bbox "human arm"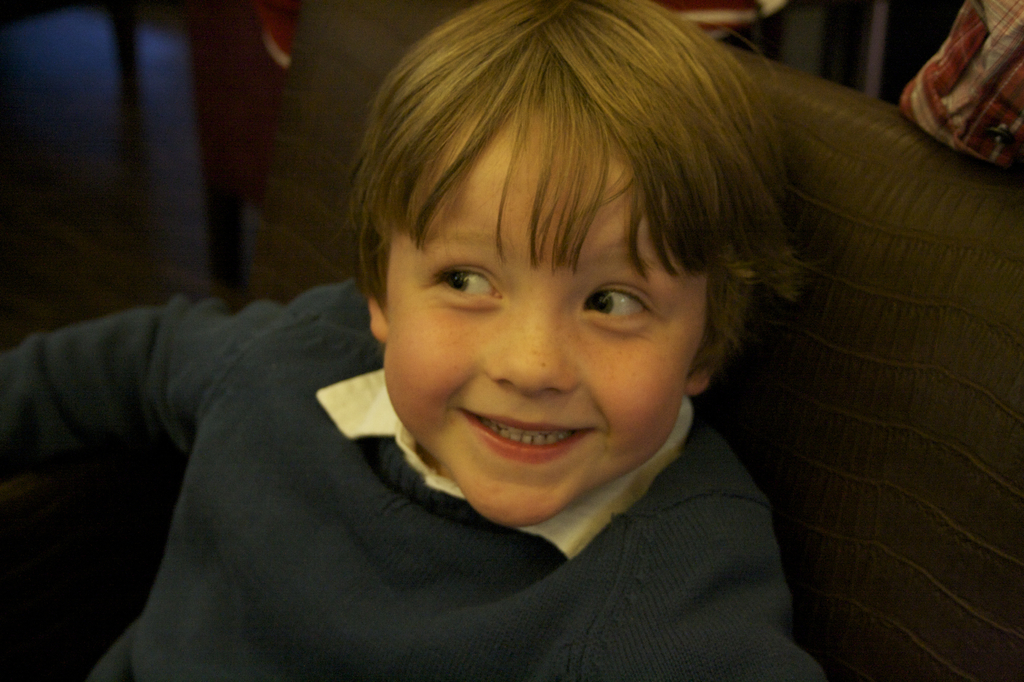
detection(0, 301, 291, 512)
